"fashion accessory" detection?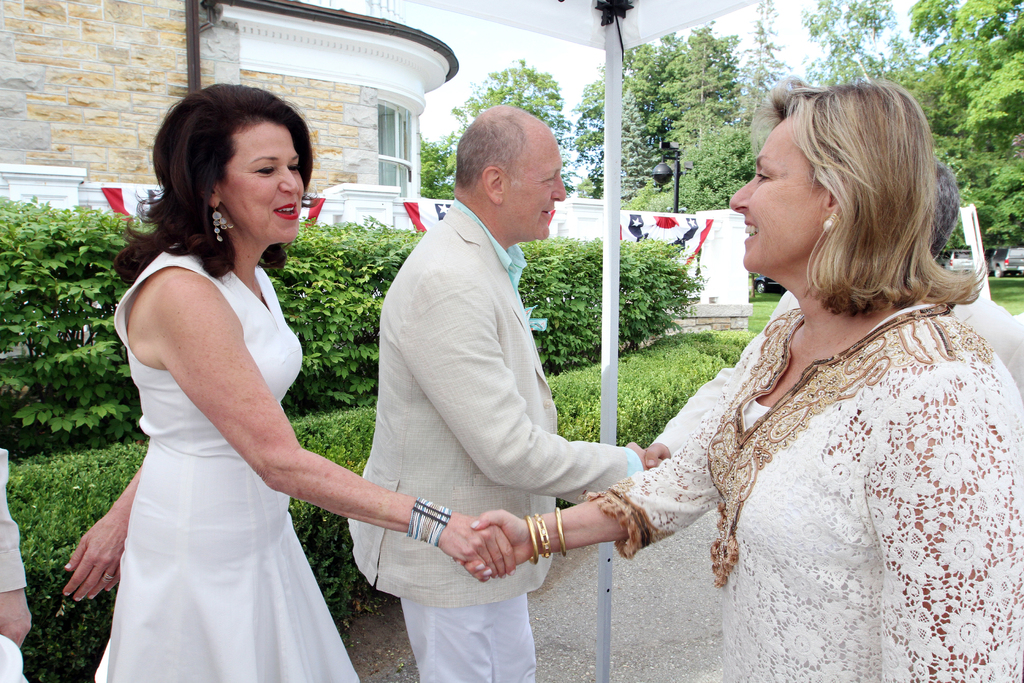
<box>529,514,541,566</box>
